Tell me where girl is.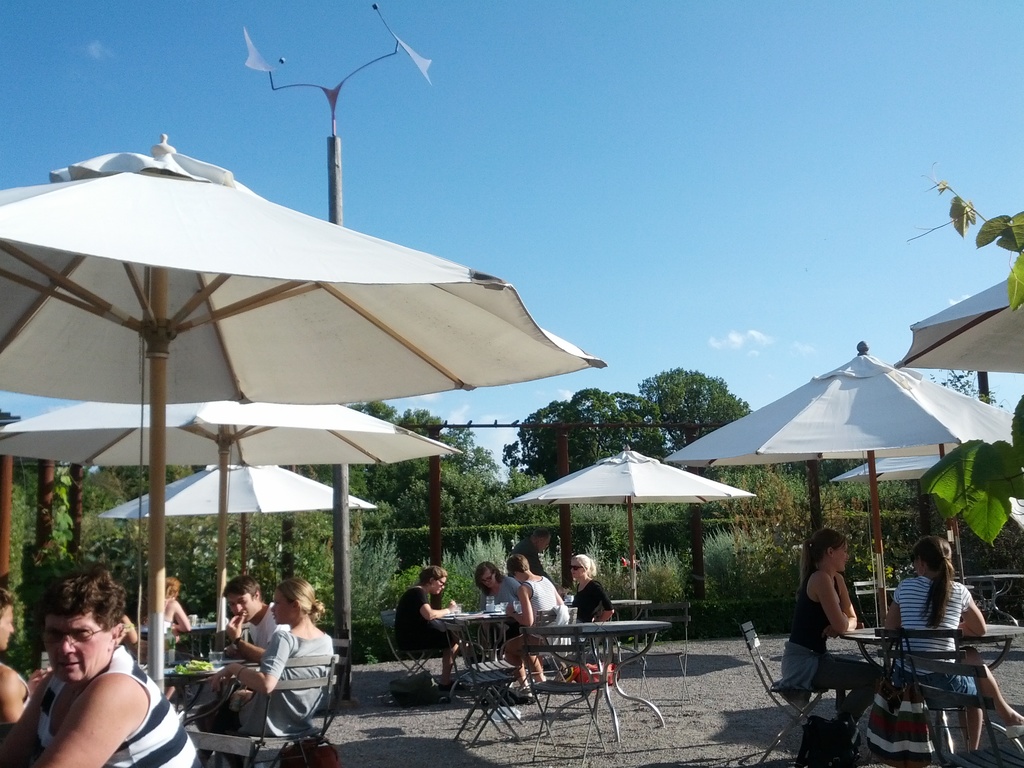
girl is at 134,575,195,671.
